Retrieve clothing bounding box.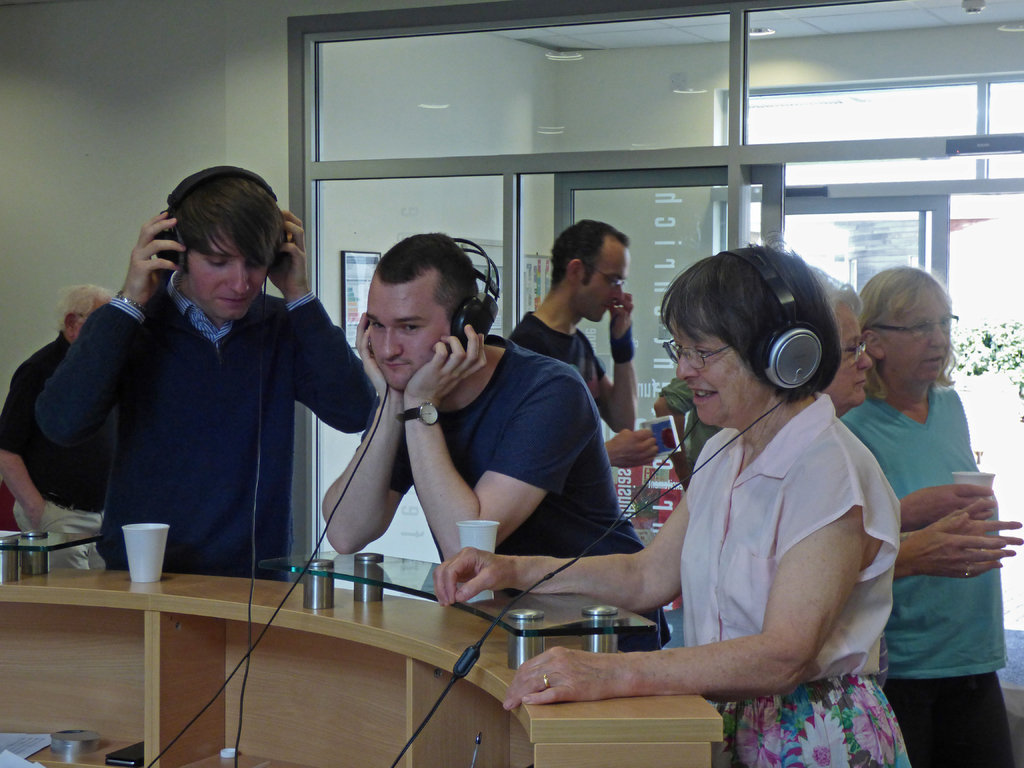
Bounding box: 833:393:1023:767.
